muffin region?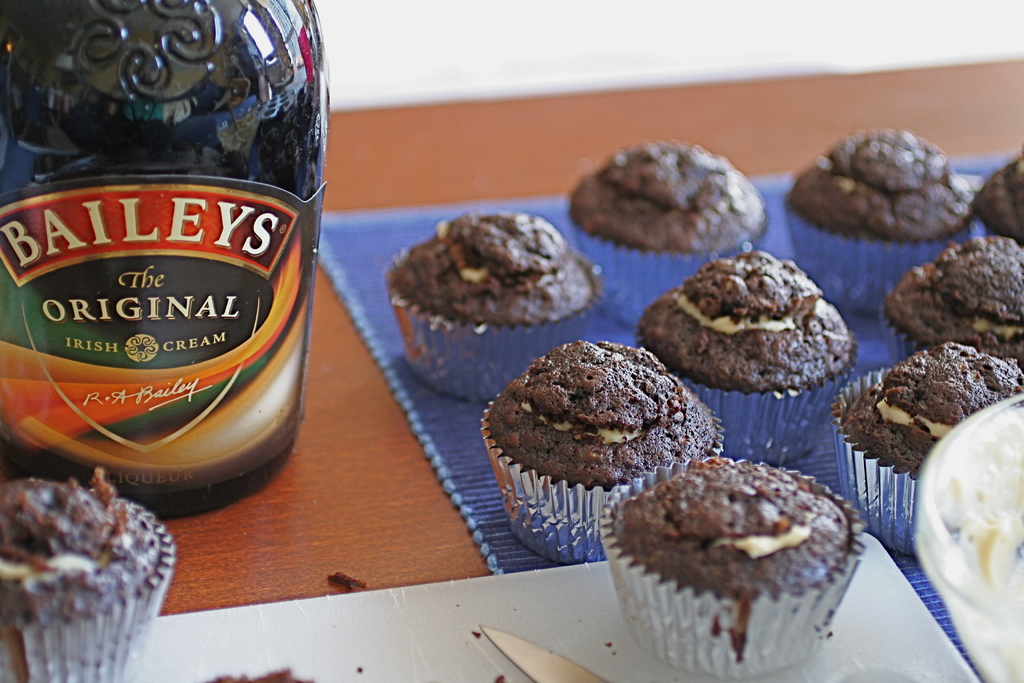
<box>778,120,972,320</box>
